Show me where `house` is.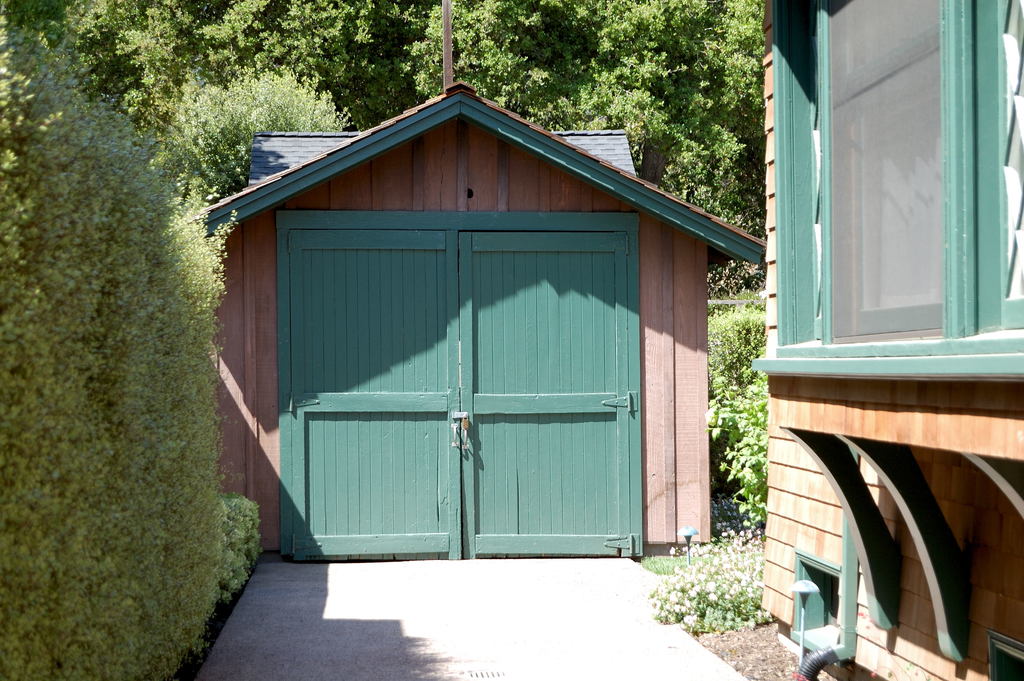
`house` is at detection(751, 0, 1023, 680).
